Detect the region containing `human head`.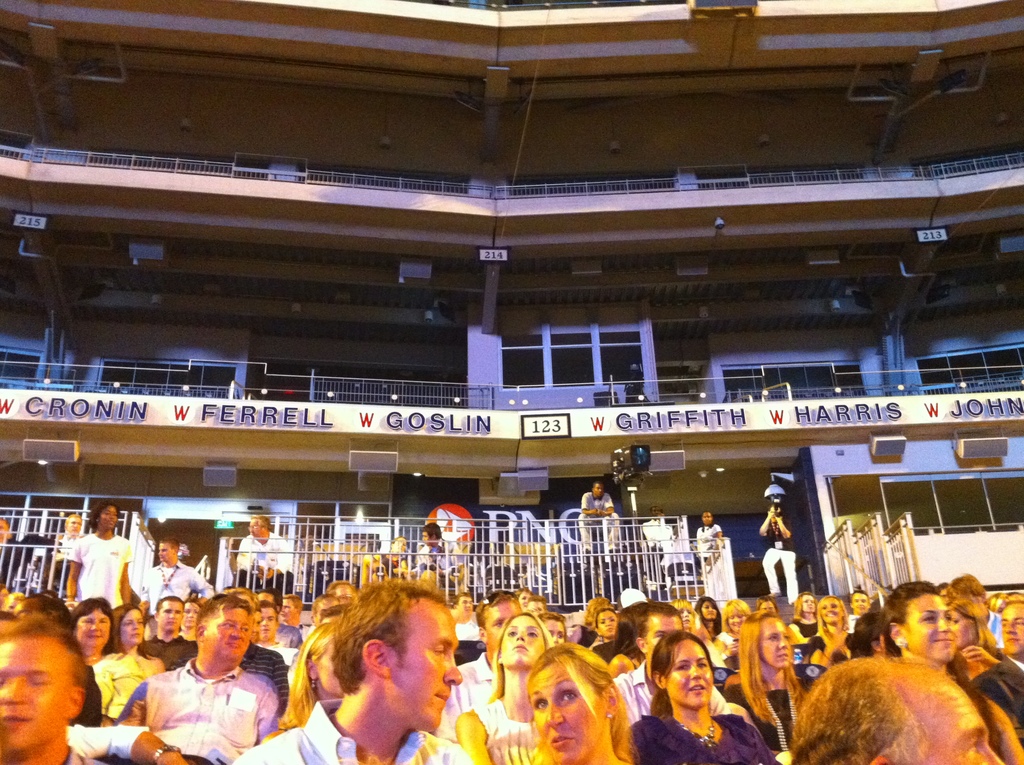
box(388, 535, 406, 556).
